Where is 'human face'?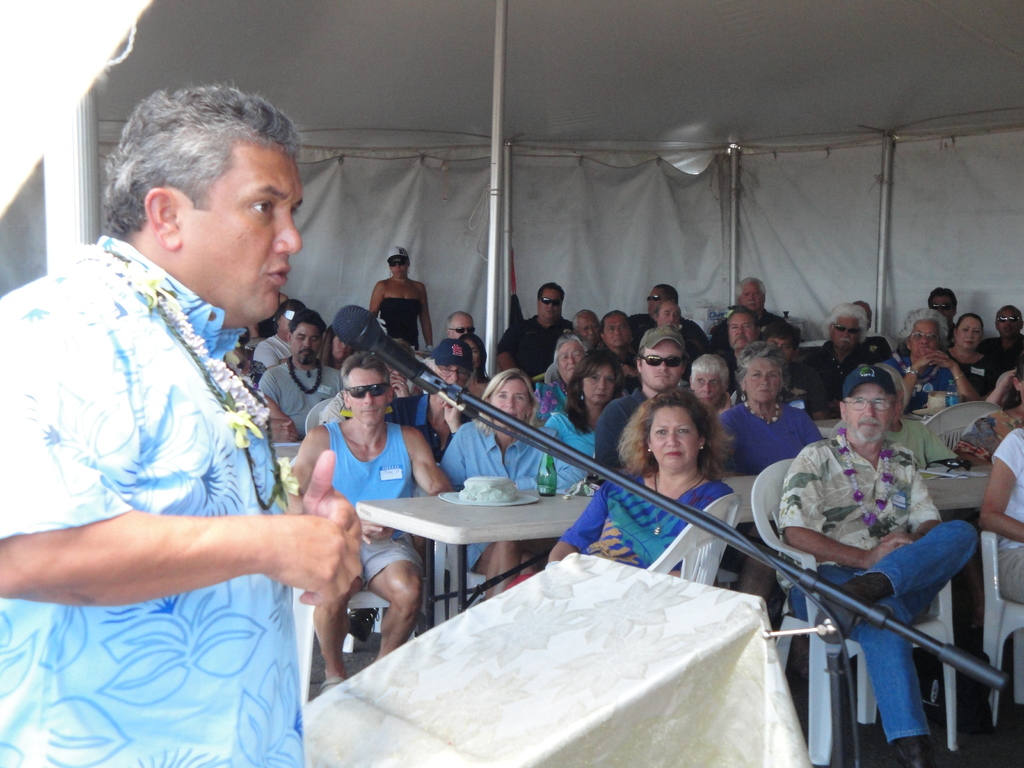
bbox=[846, 383, 892, 447].
